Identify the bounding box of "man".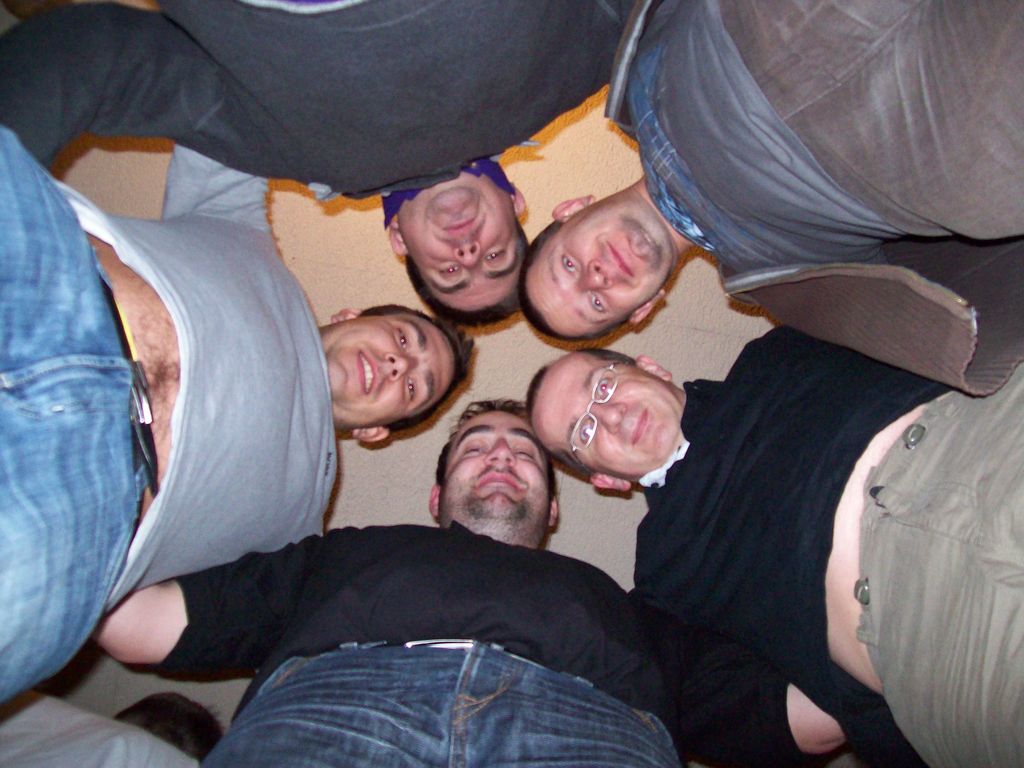
locate(0, 141, 476, 701).
